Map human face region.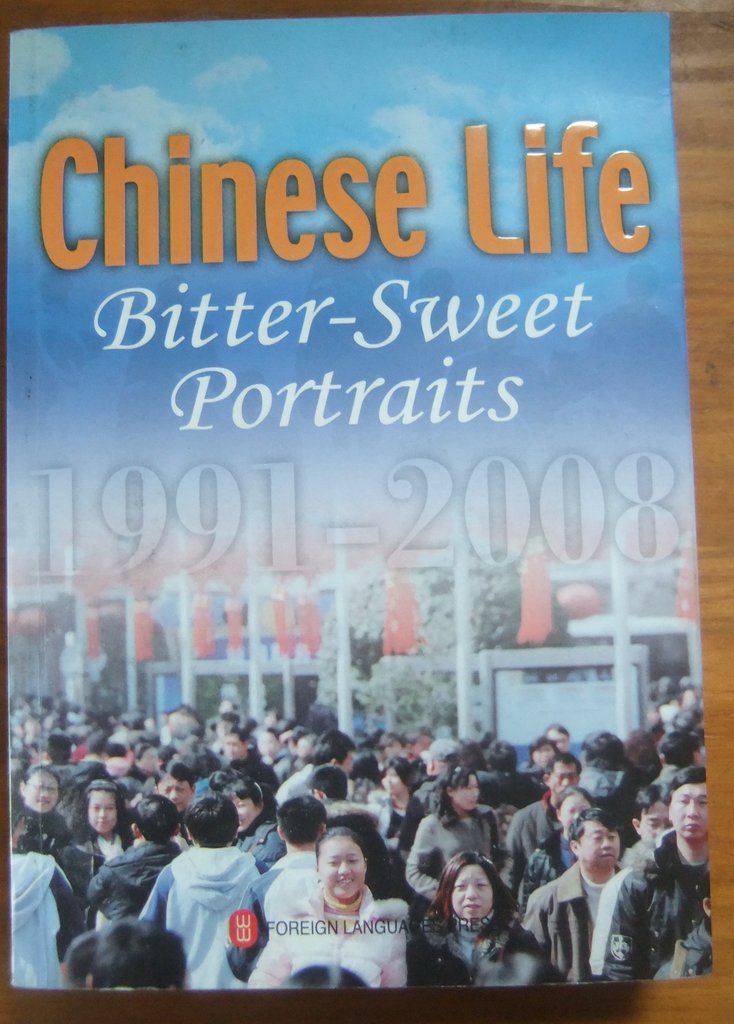
Mapped to [384,765,405,796].
